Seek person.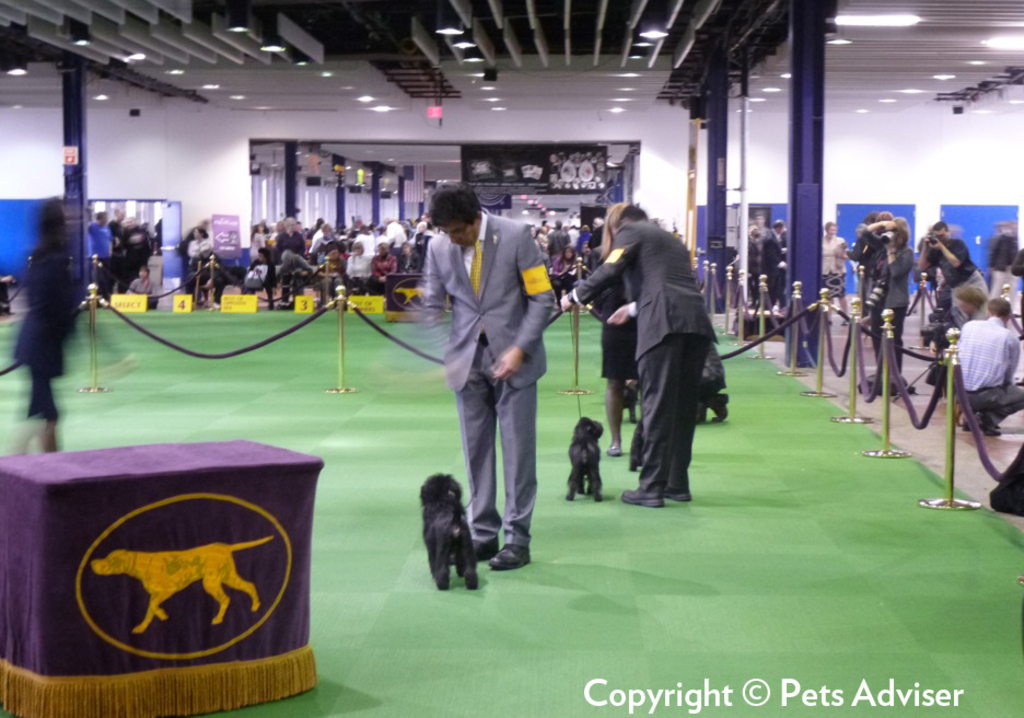
region(991, 222, 1023, 311).
